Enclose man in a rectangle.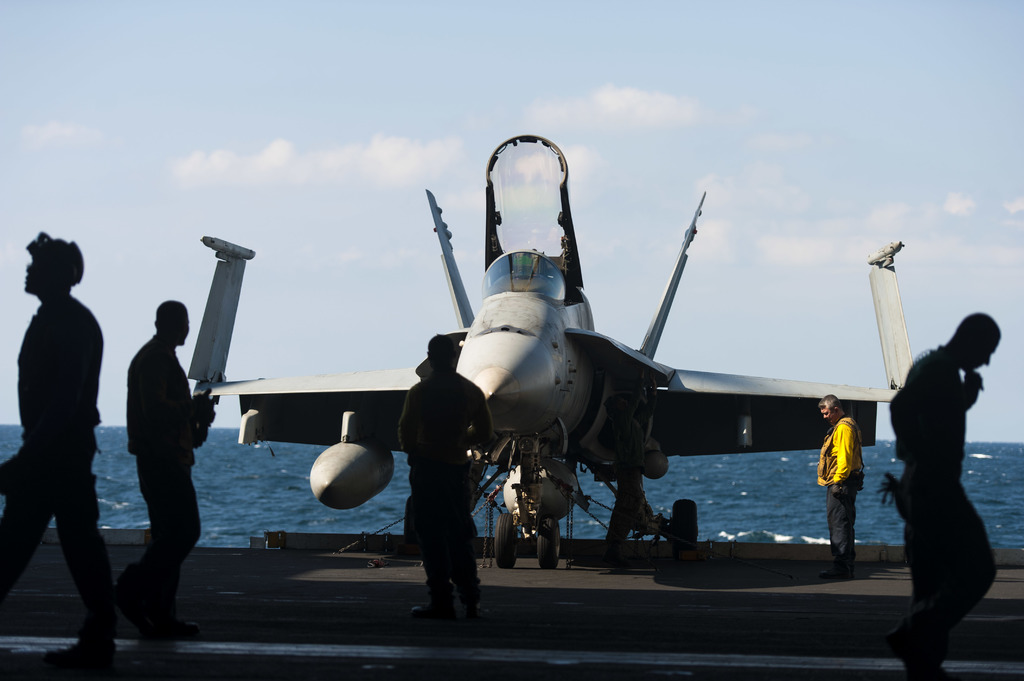
{"left": 102, "top": 288, "right": 204, "bottom": 636}.
